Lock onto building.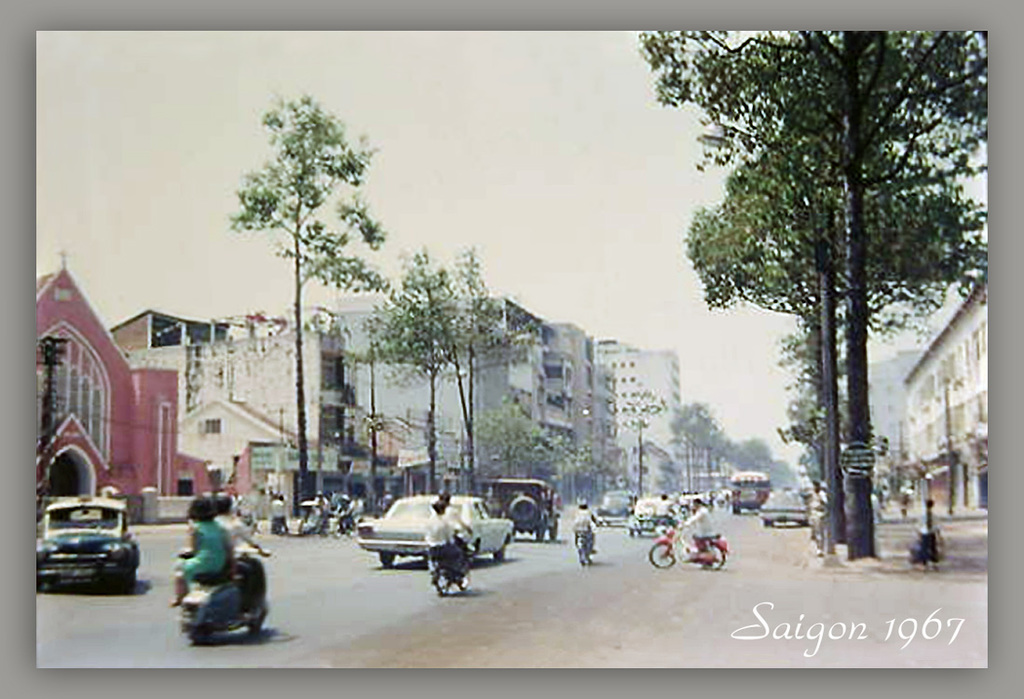
Locked: [x1=124, y1=332, x2=360, y2=482].
